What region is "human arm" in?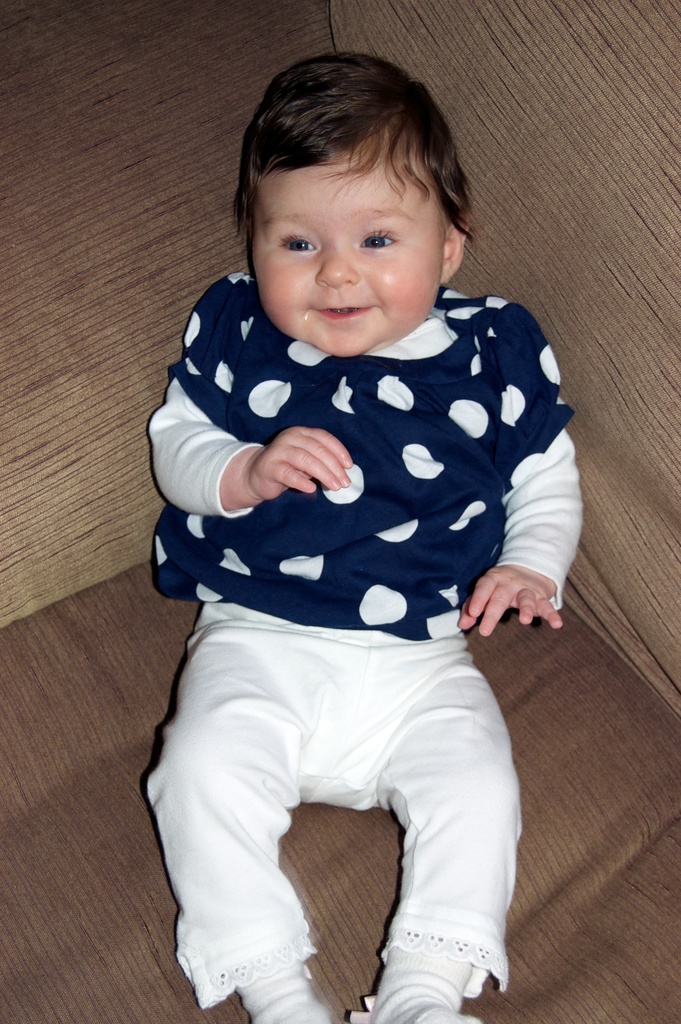
462 308 587 636.
